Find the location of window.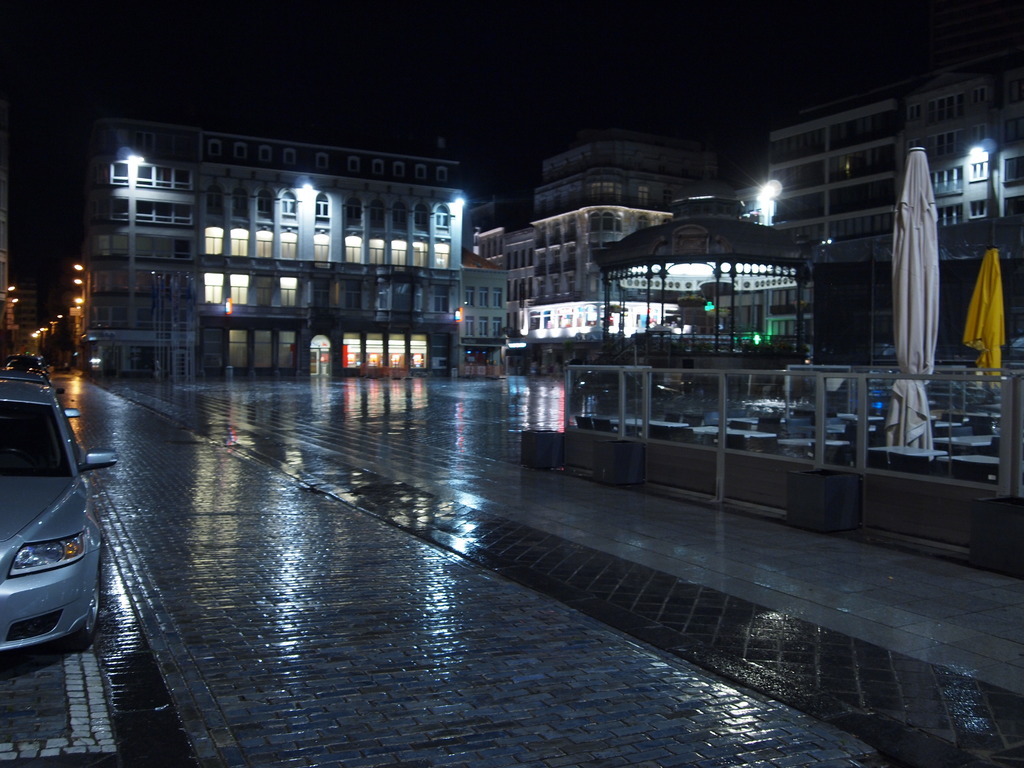
Location: <bbox>637, 184, 648, 208</bbox>.
